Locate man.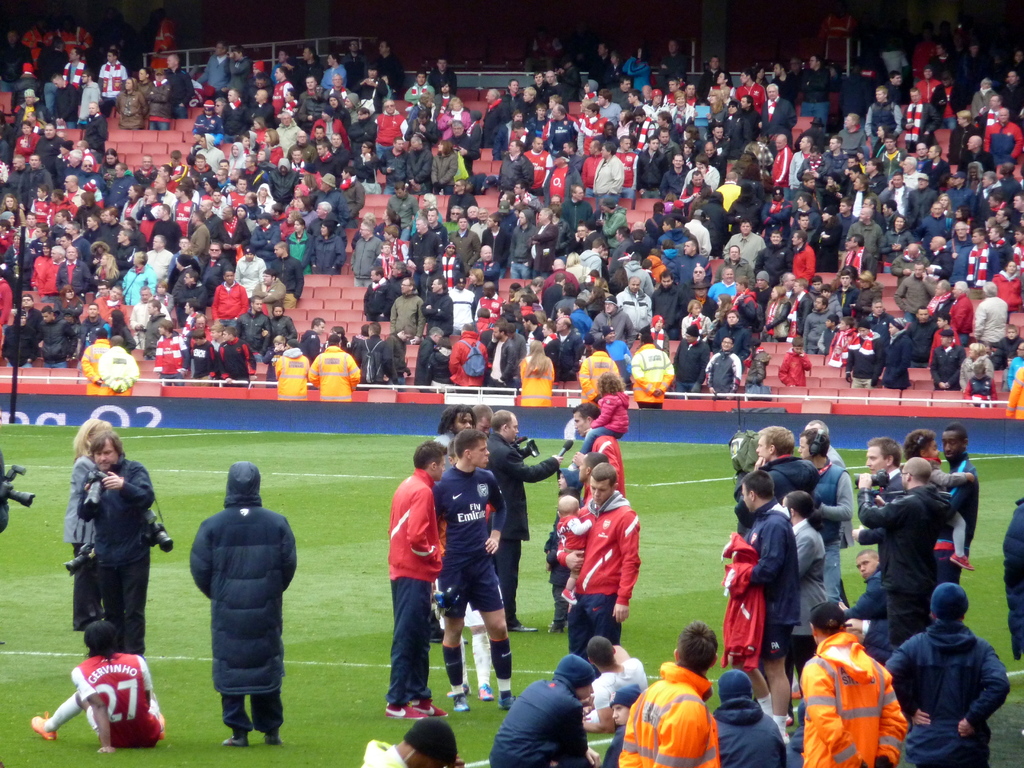
Bounding box: bbox=[426, 79, 459, 117].
